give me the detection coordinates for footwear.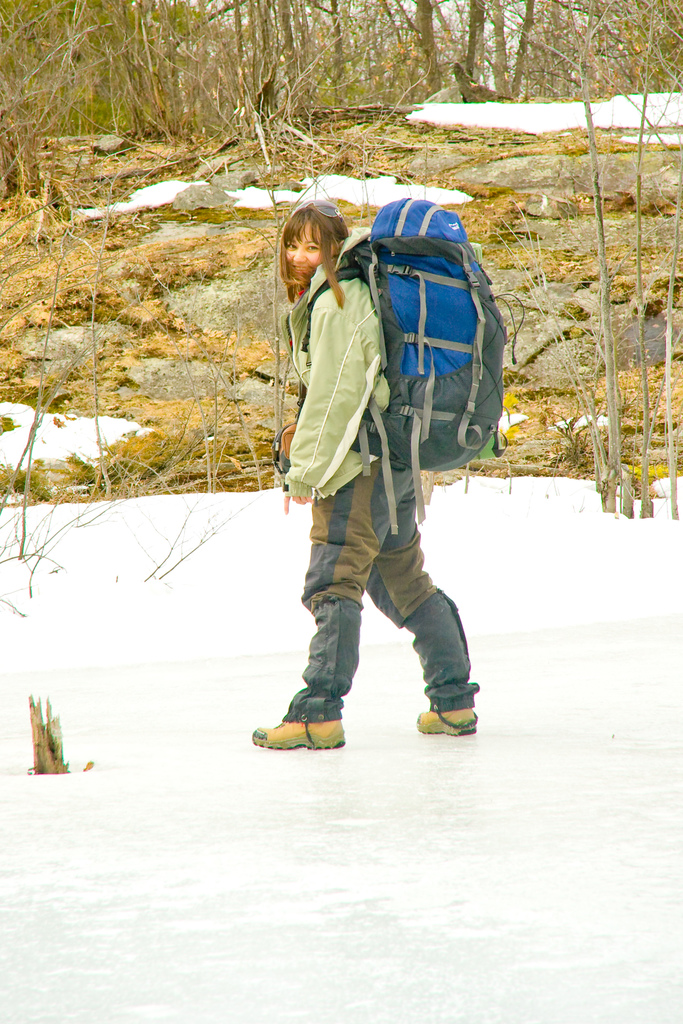
bbox(416, 707, 477, 732).
